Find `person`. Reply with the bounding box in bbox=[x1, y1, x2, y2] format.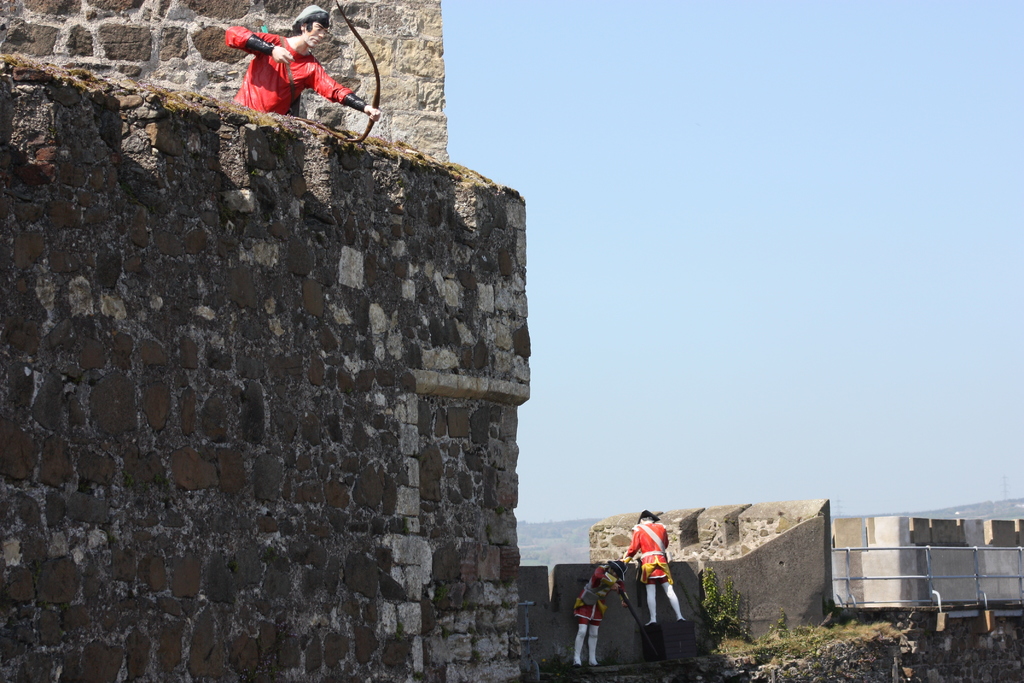
bbox=[225, 3, 381, 121].
